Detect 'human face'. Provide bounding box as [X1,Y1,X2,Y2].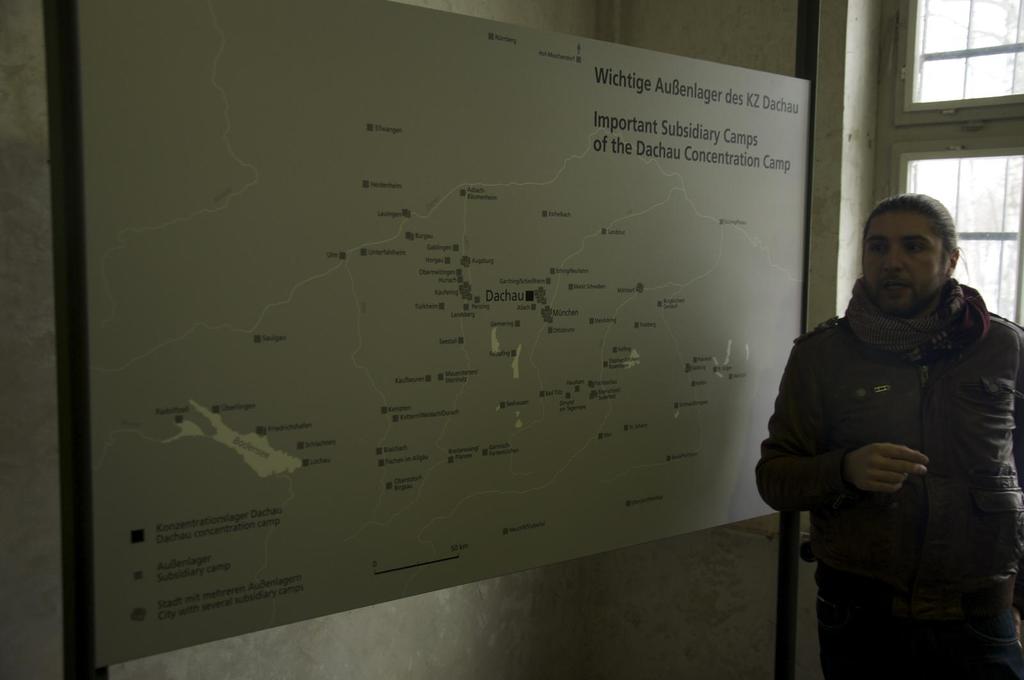
[859,207,948,320].
